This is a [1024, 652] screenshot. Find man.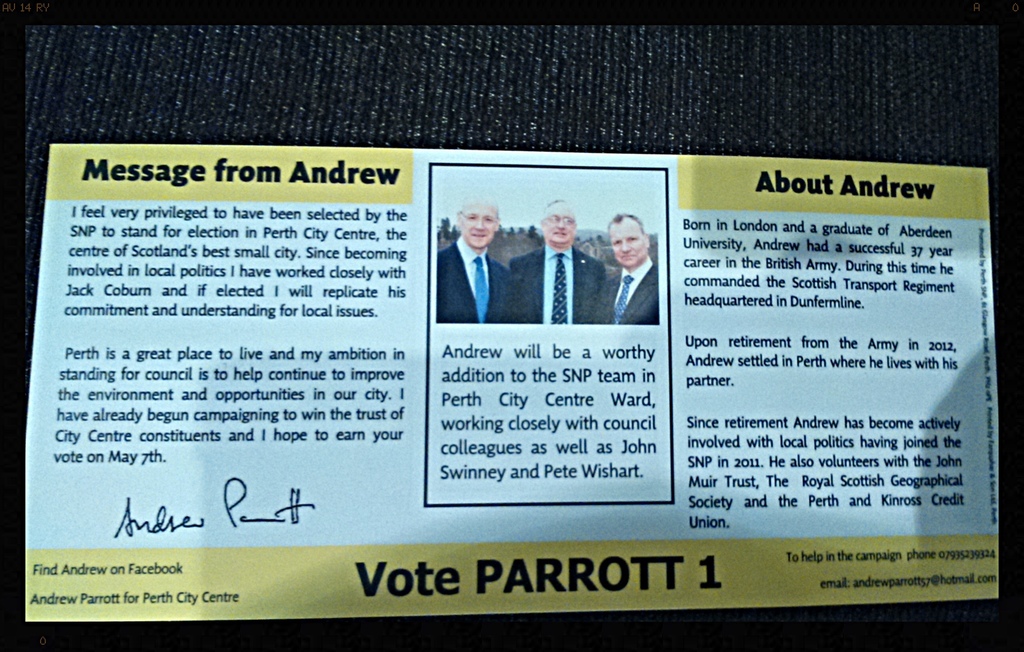
Bounding box: {"left": 610, "top": 213, "right": 661, "bottom": 329}.
